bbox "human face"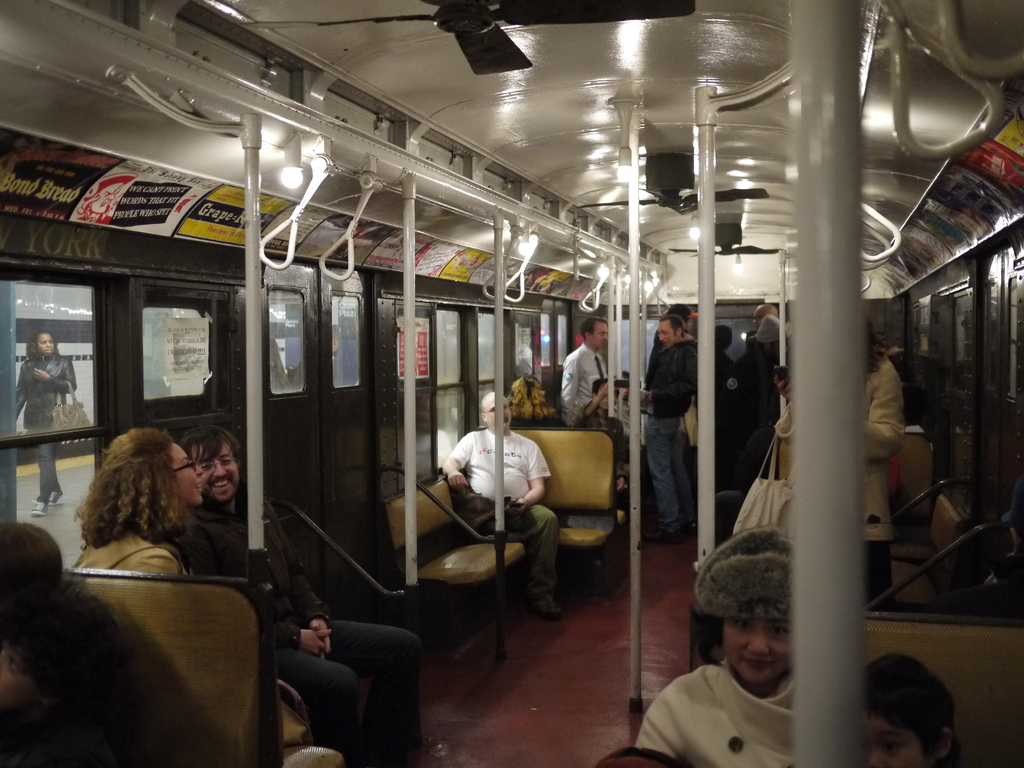
x1=872 y1=723 x2=922 y2=767
